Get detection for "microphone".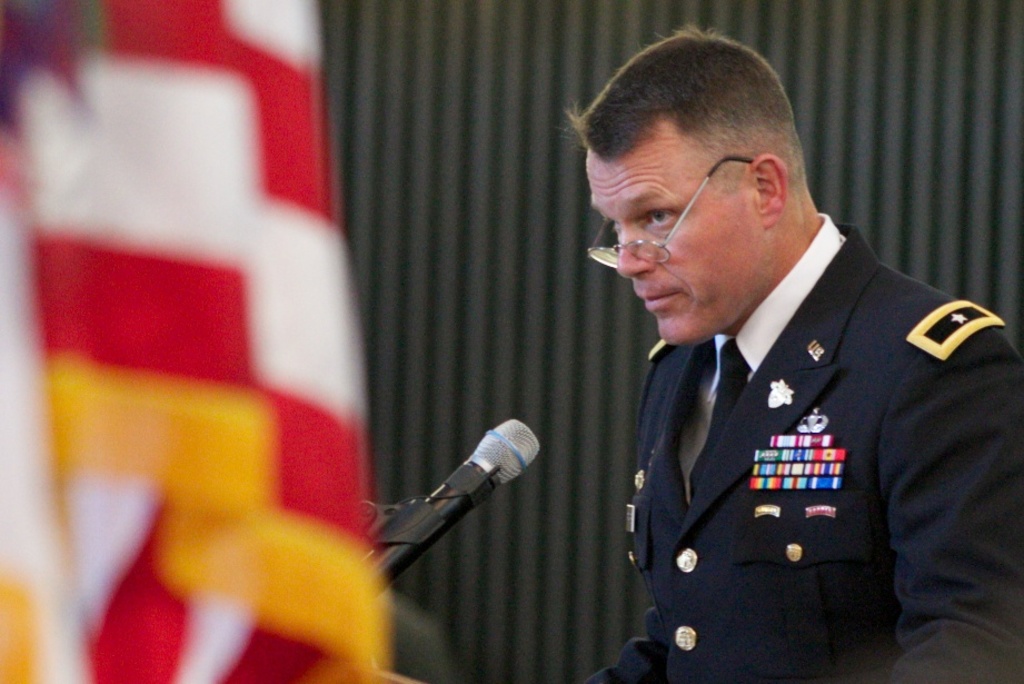
Detection: 365/422/550/592.
